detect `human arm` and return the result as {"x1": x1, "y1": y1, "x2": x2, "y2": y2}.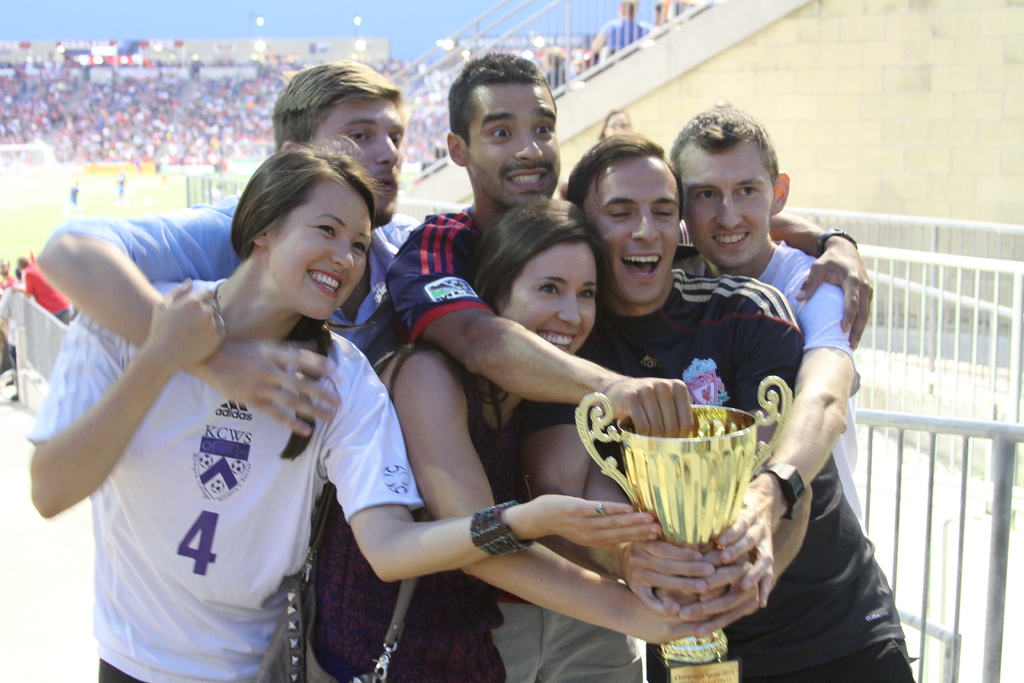
{"x1": 588, "y1": 462, "x2": 736, "y2": 602}.
